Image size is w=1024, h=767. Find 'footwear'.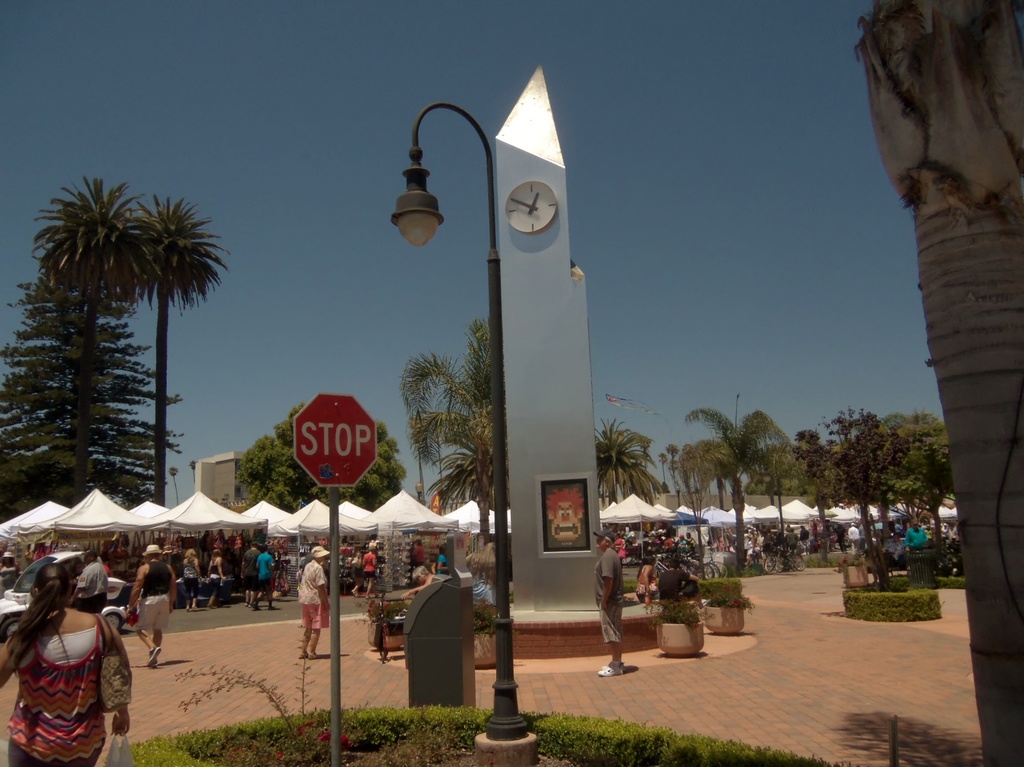
(601,662,625,670).
